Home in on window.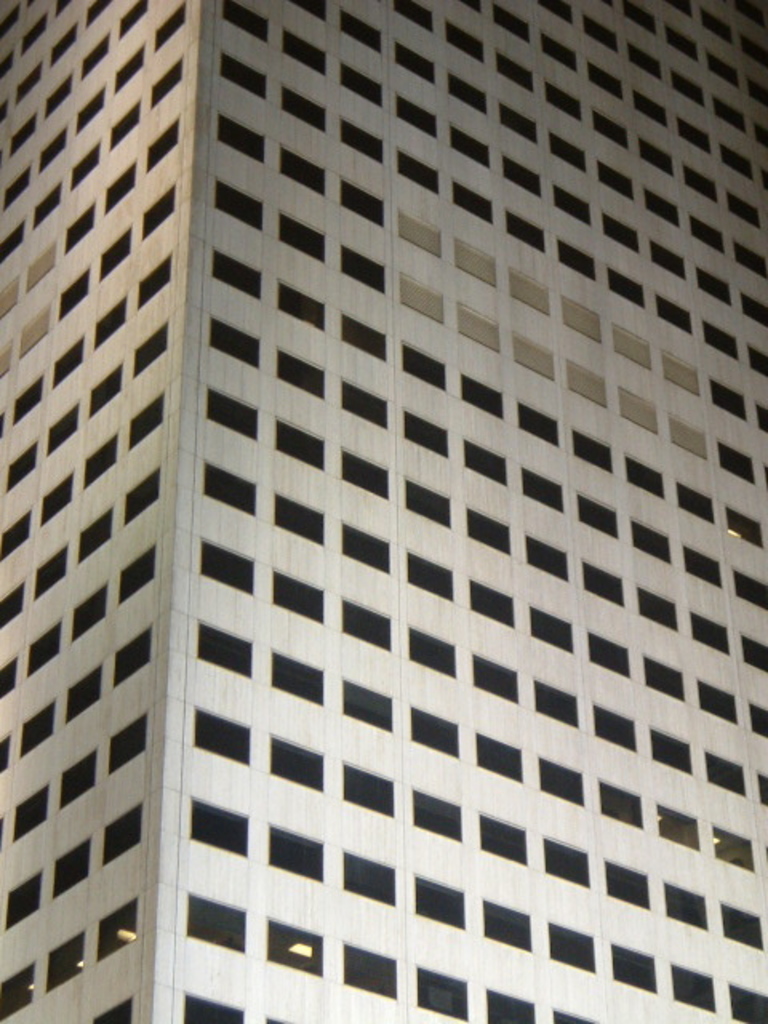
Homed in at (left=59, top=266, right=90, bottom=326).
